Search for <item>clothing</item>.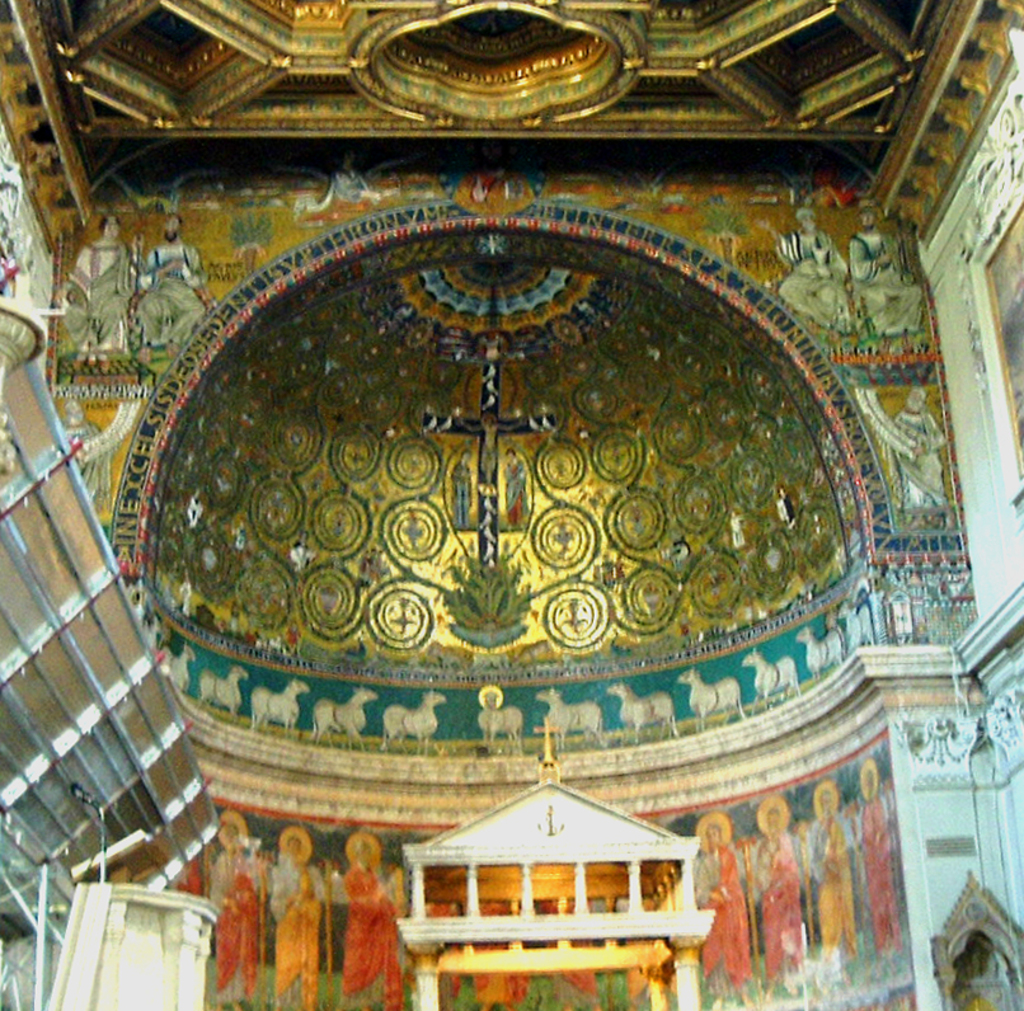
Found at (x1=536, y1=899, x2=609, y2=1002).
